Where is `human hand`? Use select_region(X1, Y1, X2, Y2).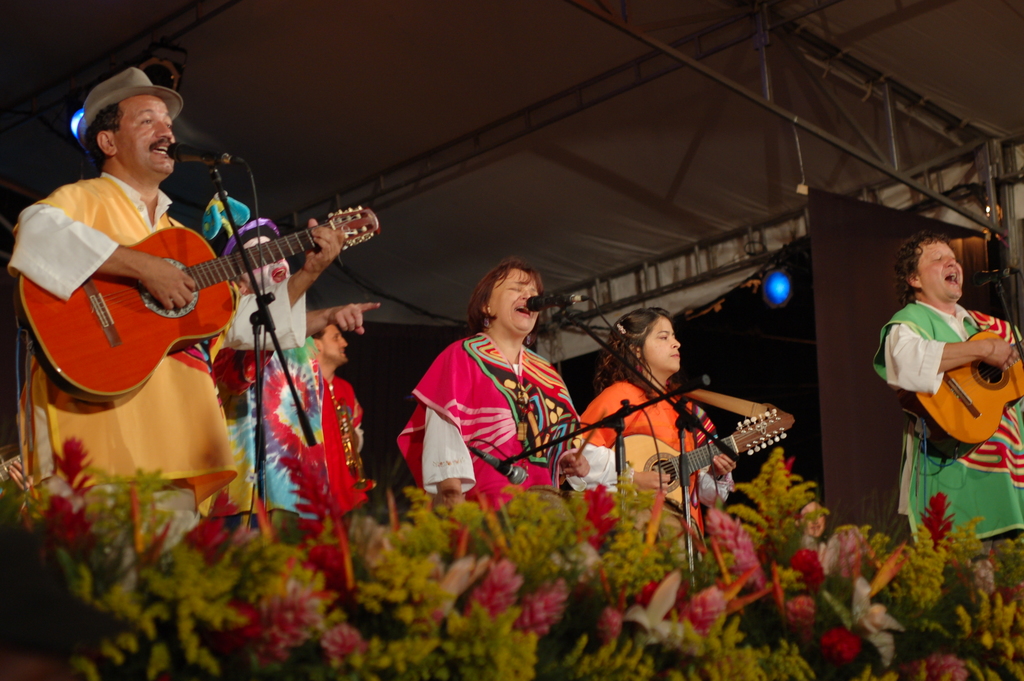
select_region(137, 256, 198, 310).
